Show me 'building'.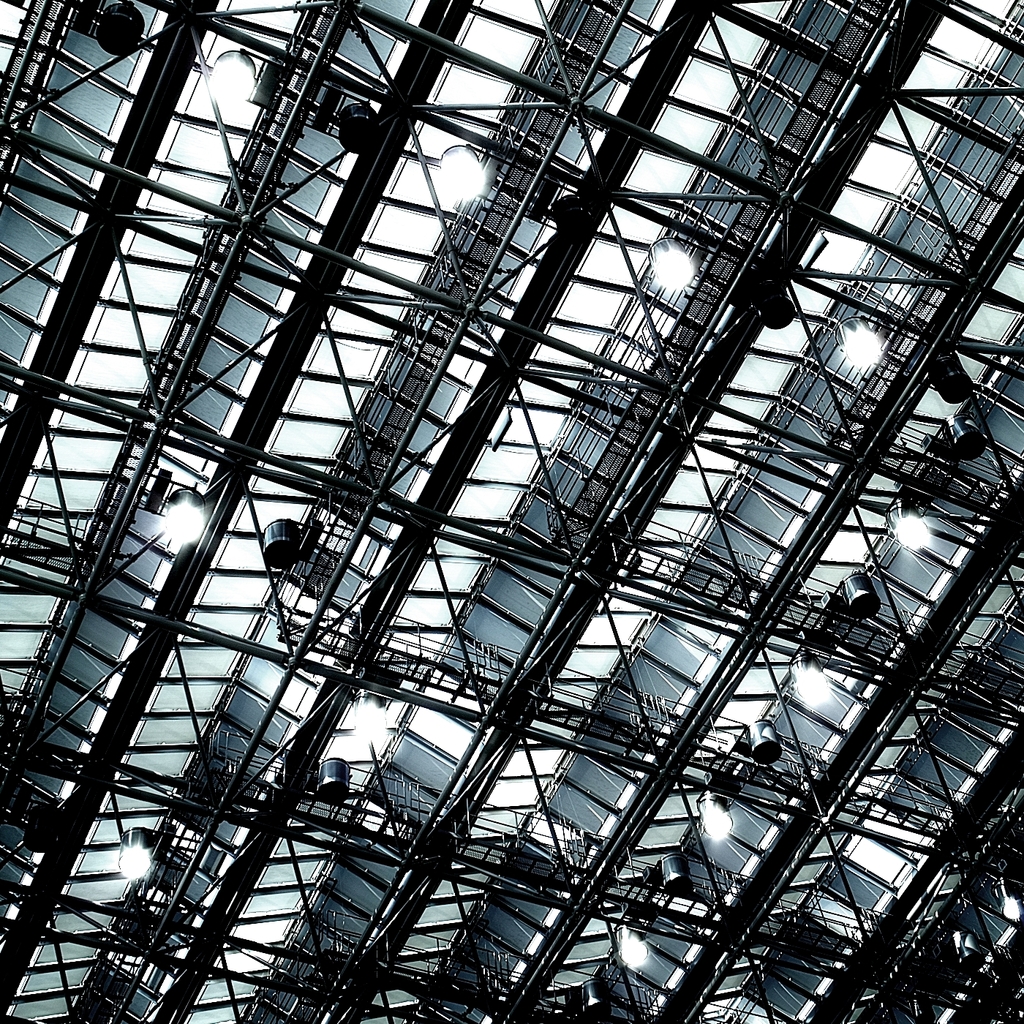
'building' is here: select_region(0, 0, 1023, 1023).
